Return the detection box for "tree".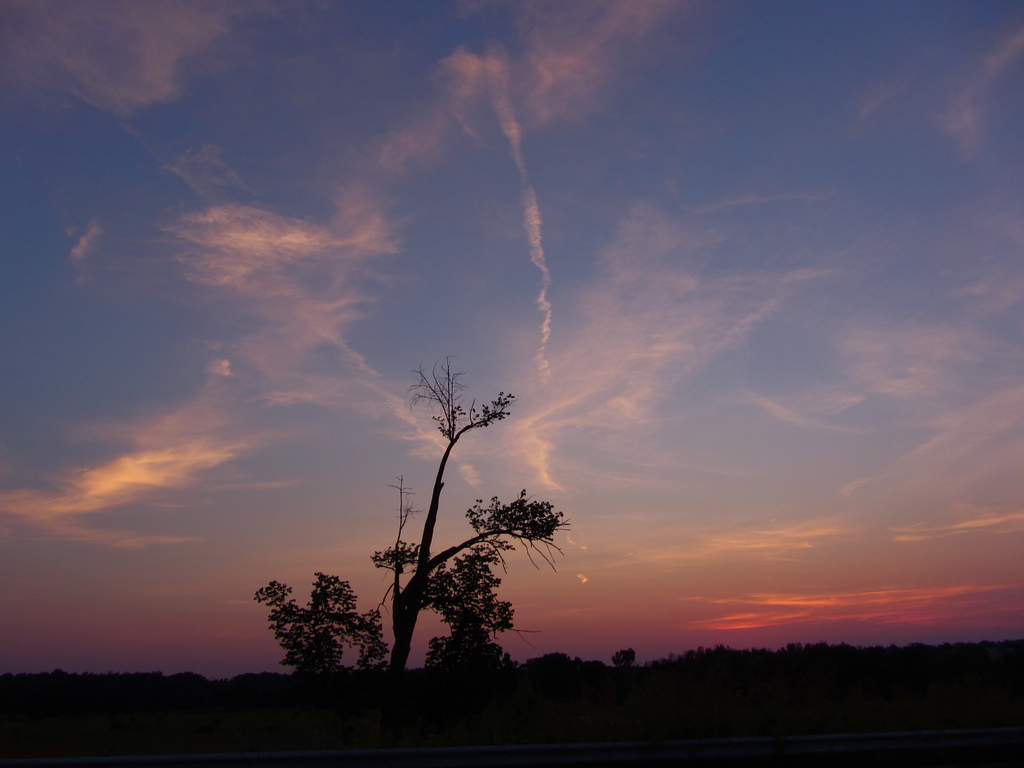
253, 343, 575, 674.
